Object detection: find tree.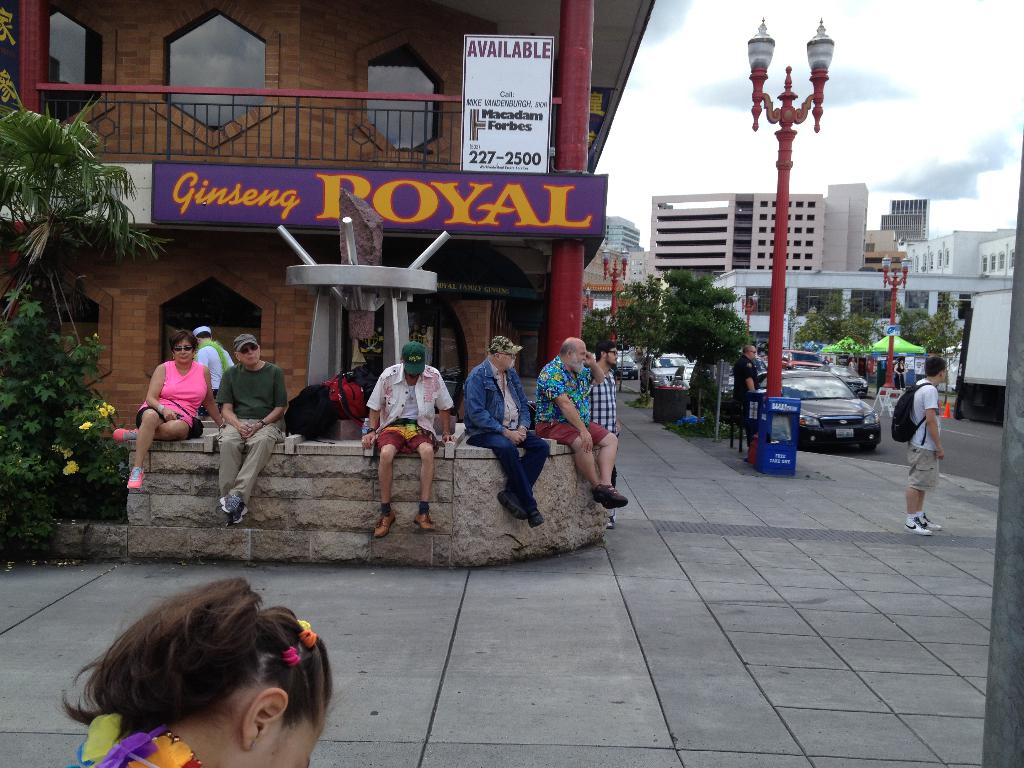
x1=890 y1=303 x2=966 y2=358.
